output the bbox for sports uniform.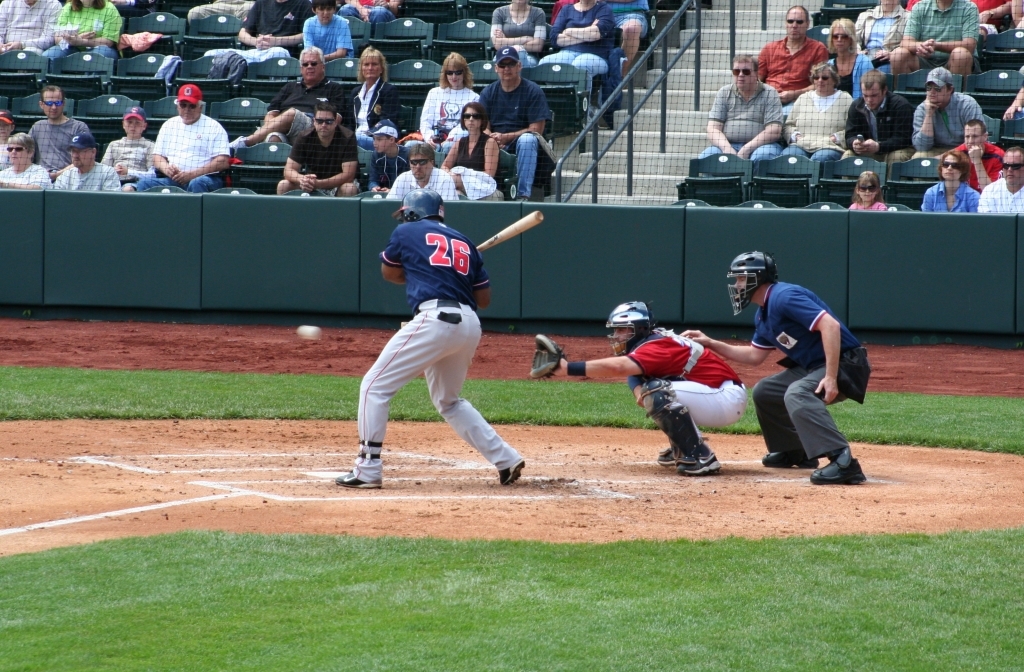
{"x1": 723, "y1": 252, "x2": 870, "y2": 483}.
